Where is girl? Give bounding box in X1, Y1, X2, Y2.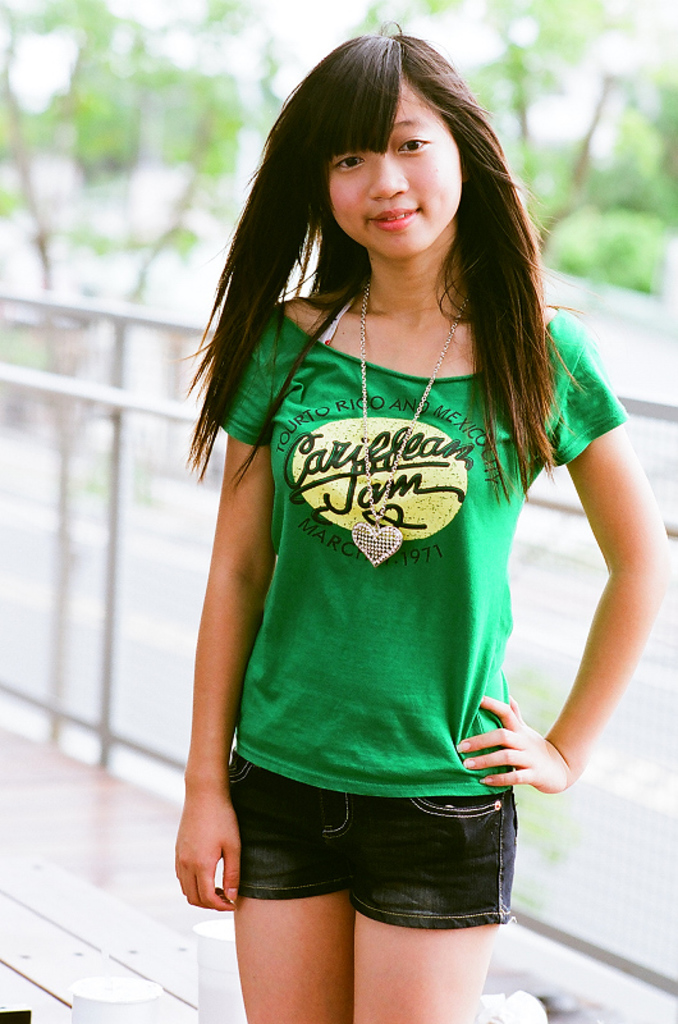
174, 18, 675, 1023.
